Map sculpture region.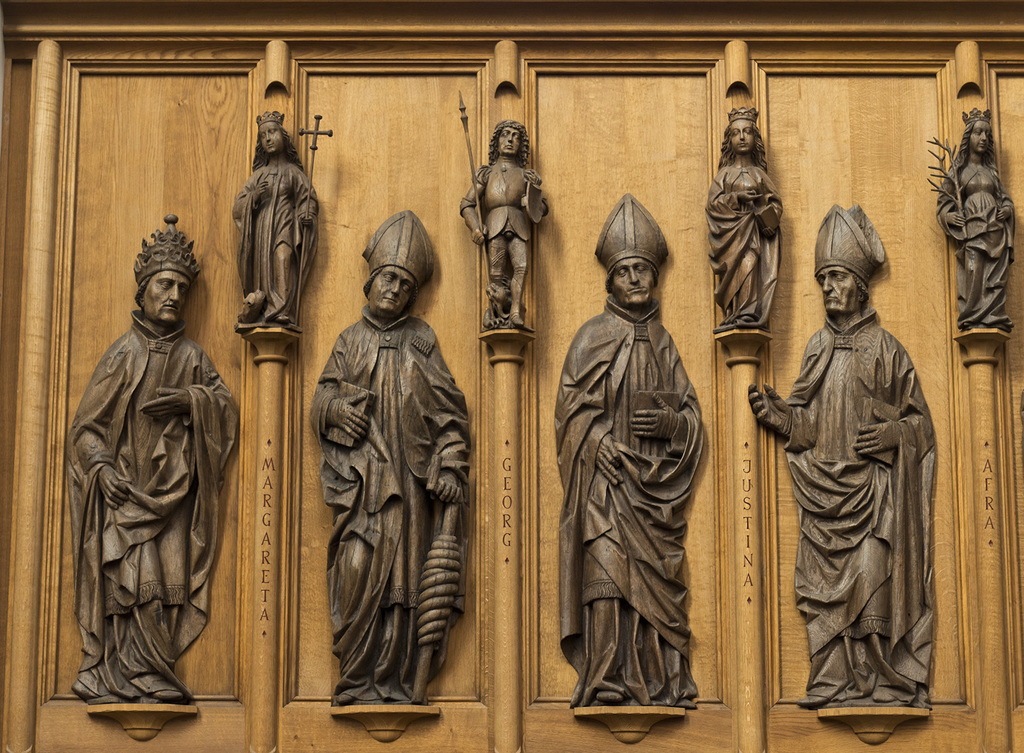
Mapped to 450:88:549:341.
